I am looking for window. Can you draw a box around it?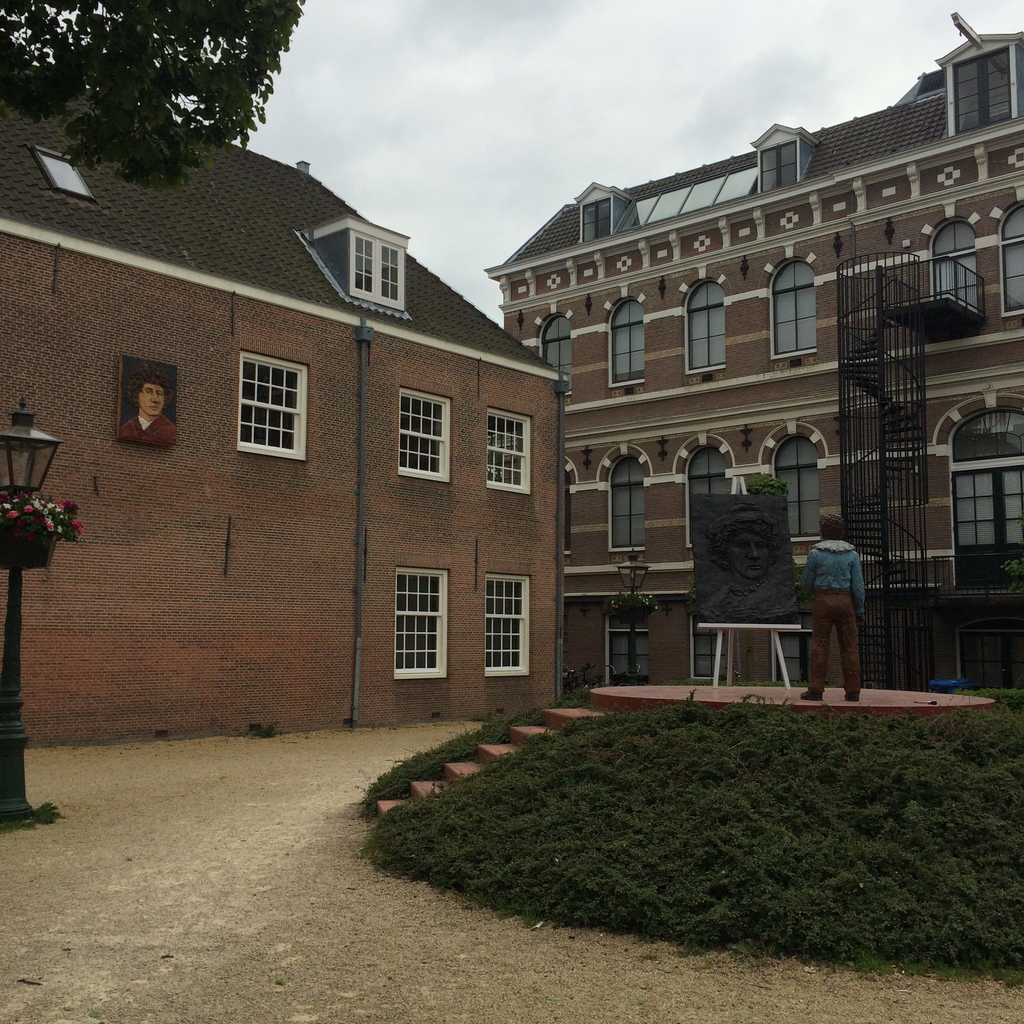
Sure, the bounding box is 579 198 612 243.
